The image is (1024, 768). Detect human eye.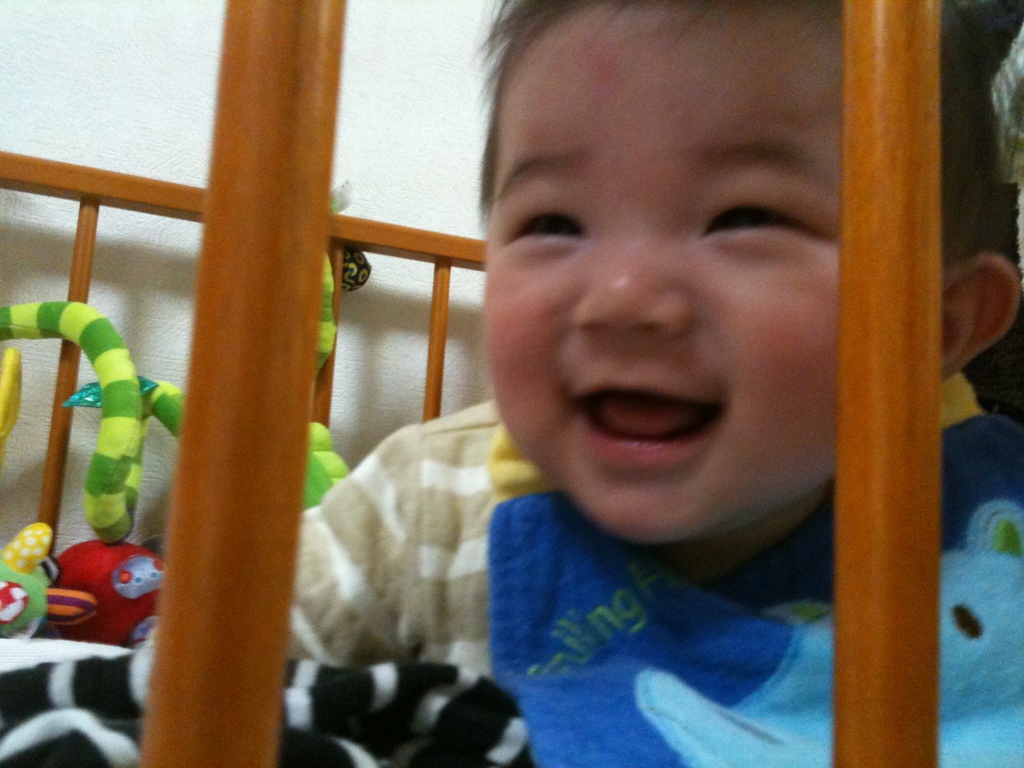
Detection: {"x1": 695, "y1": 177, "x2": 829, "y2": 260}.
